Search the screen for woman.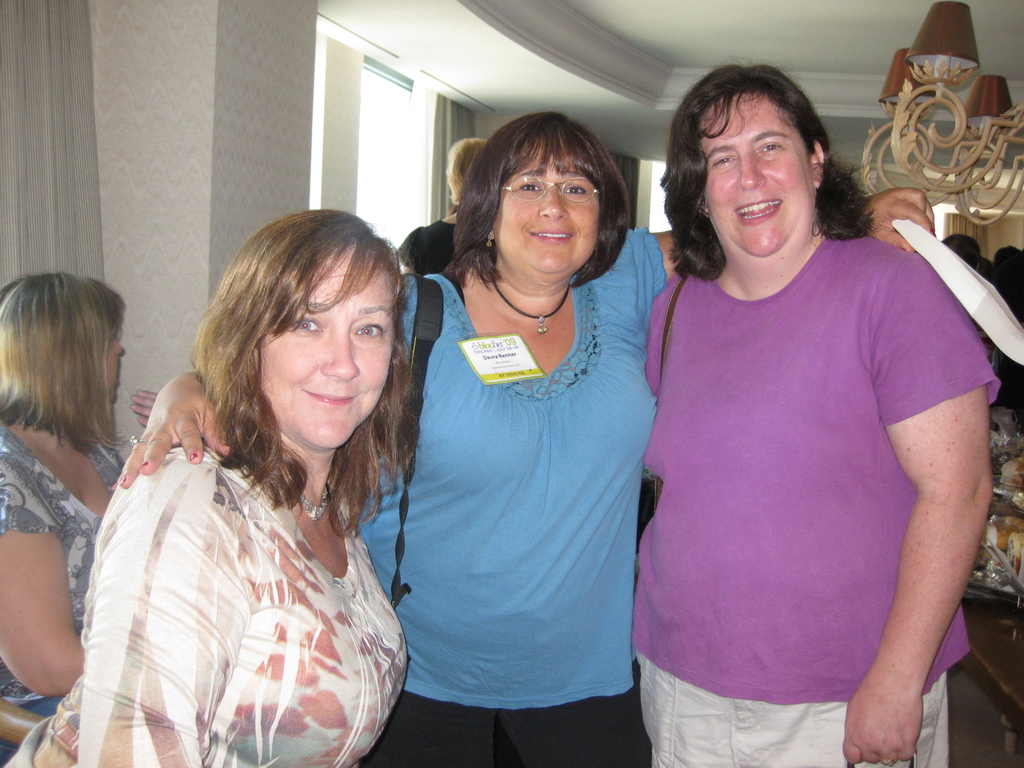
Found at detection(102, 103, 939, 767).
